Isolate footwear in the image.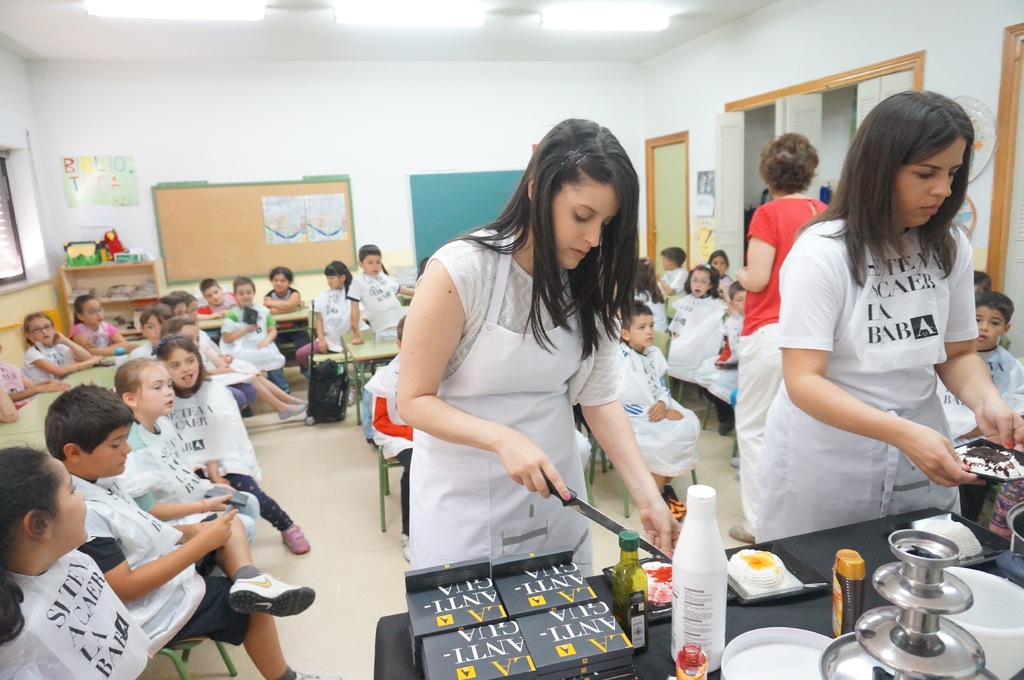
Isolated region: (278, 404, 306, 424).
